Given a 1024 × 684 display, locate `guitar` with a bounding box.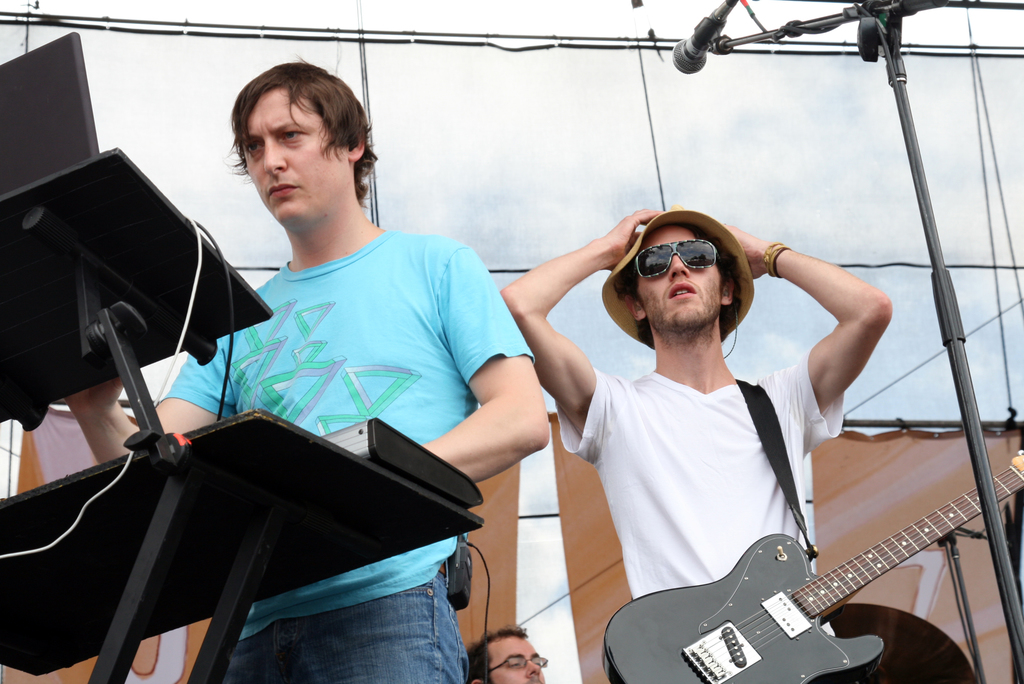
Located: box(598, 475, 1018, 681).
